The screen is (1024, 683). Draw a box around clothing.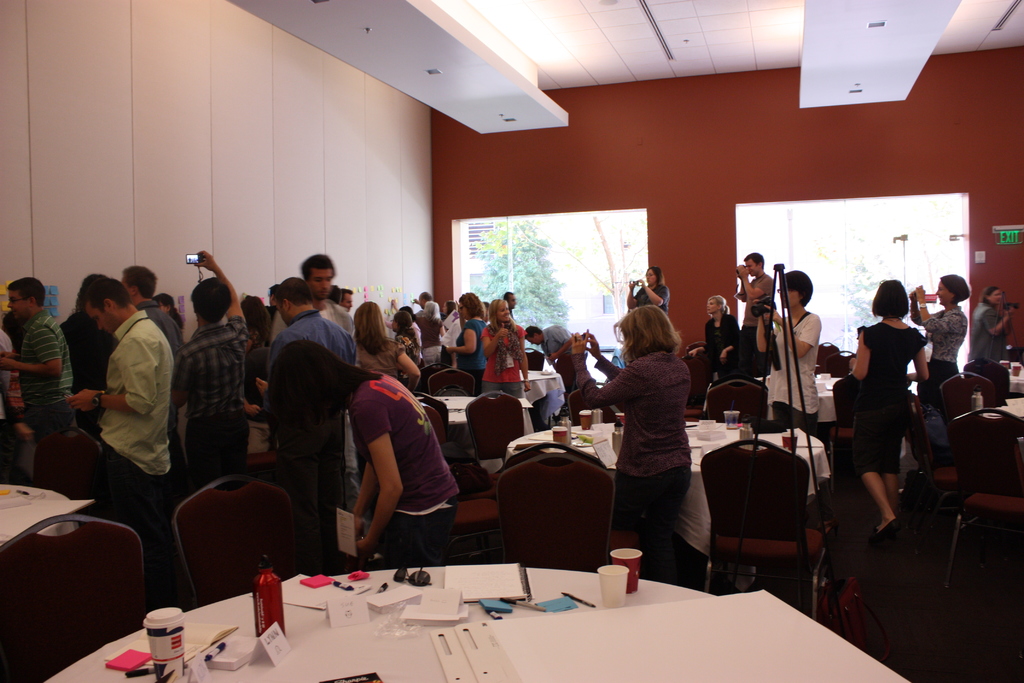
pyautogui.locateOnScreen(0, 329, 36, 447).
